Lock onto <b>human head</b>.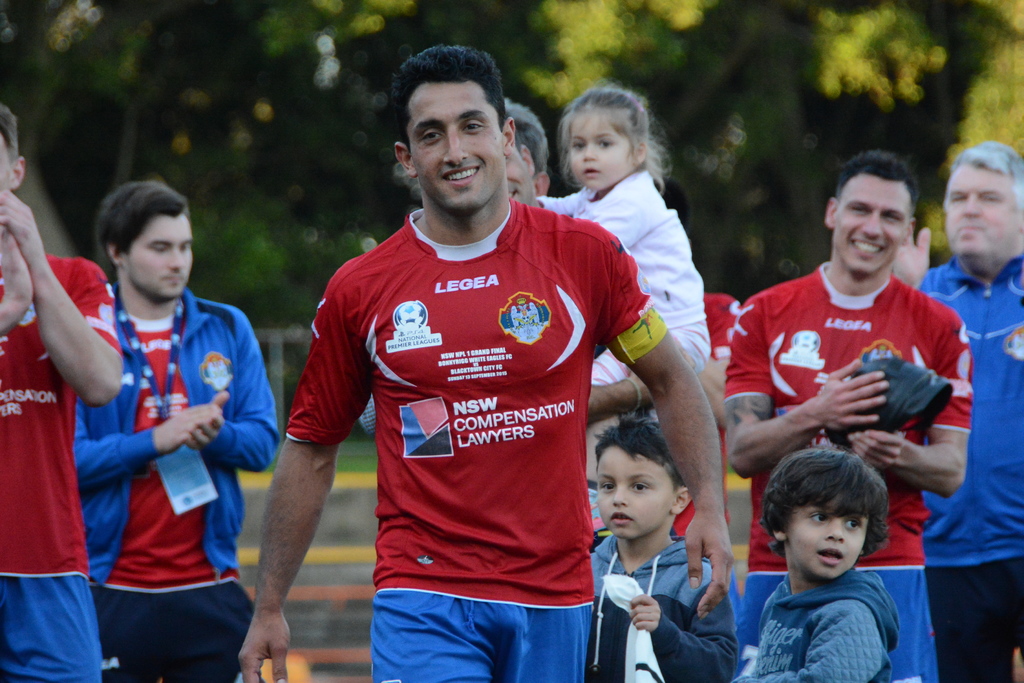
Locked: (x1=771, y1=447, x2=895, y2=577).
